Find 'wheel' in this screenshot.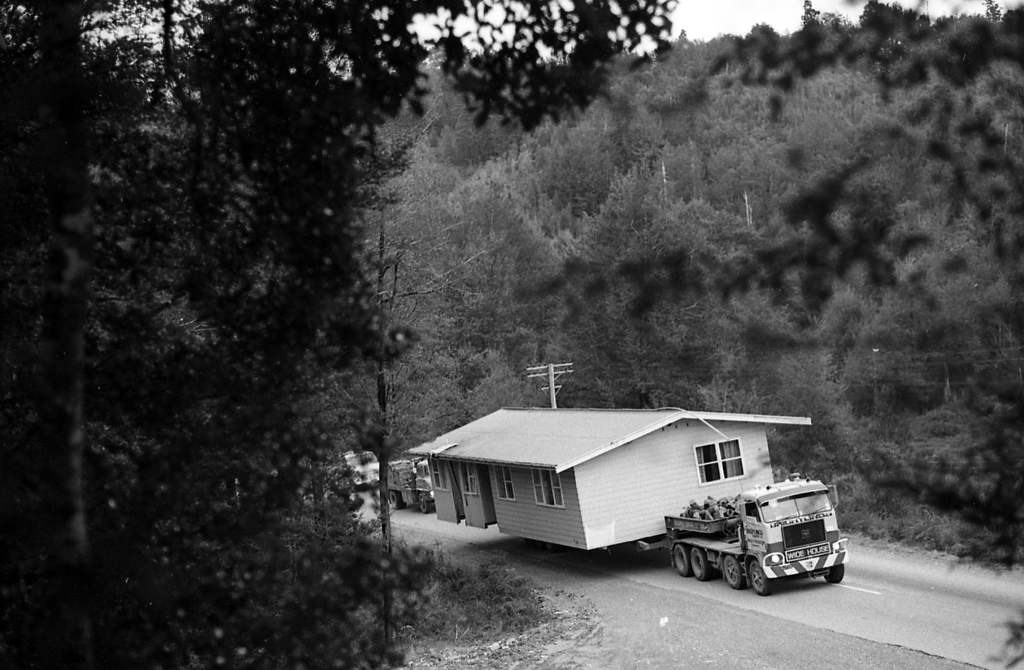
The bounding box for 'wheel' is bbox=[675, 546, 689, 574].
